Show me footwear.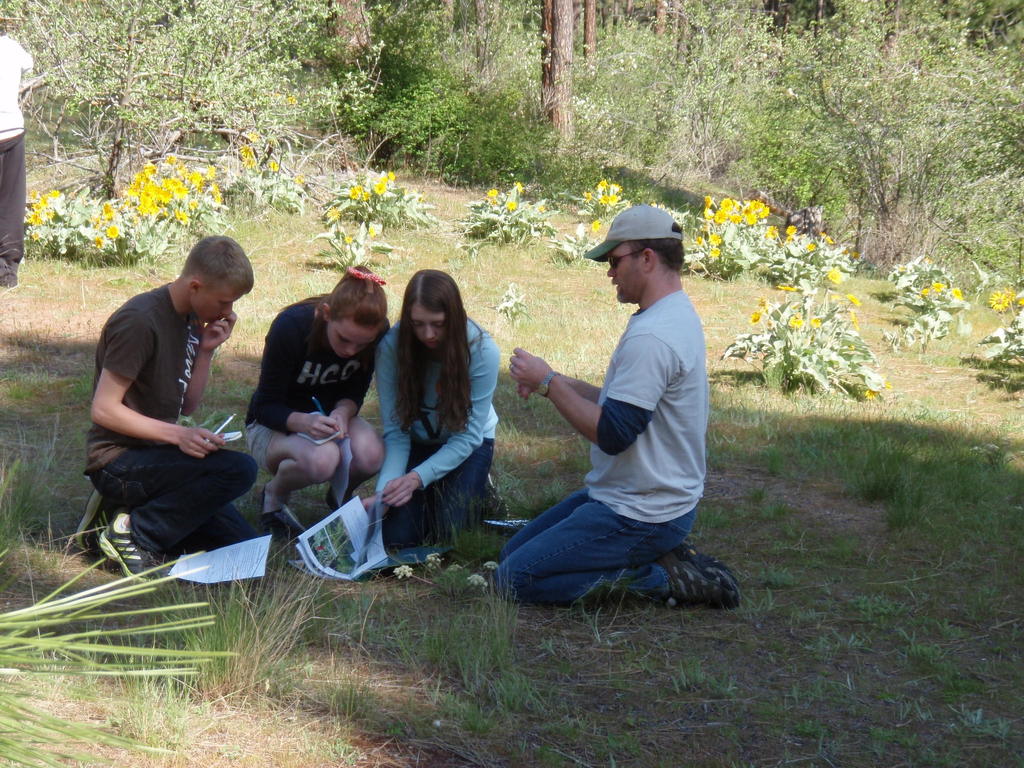
footwear is here: (79, 486, 120, 553).
